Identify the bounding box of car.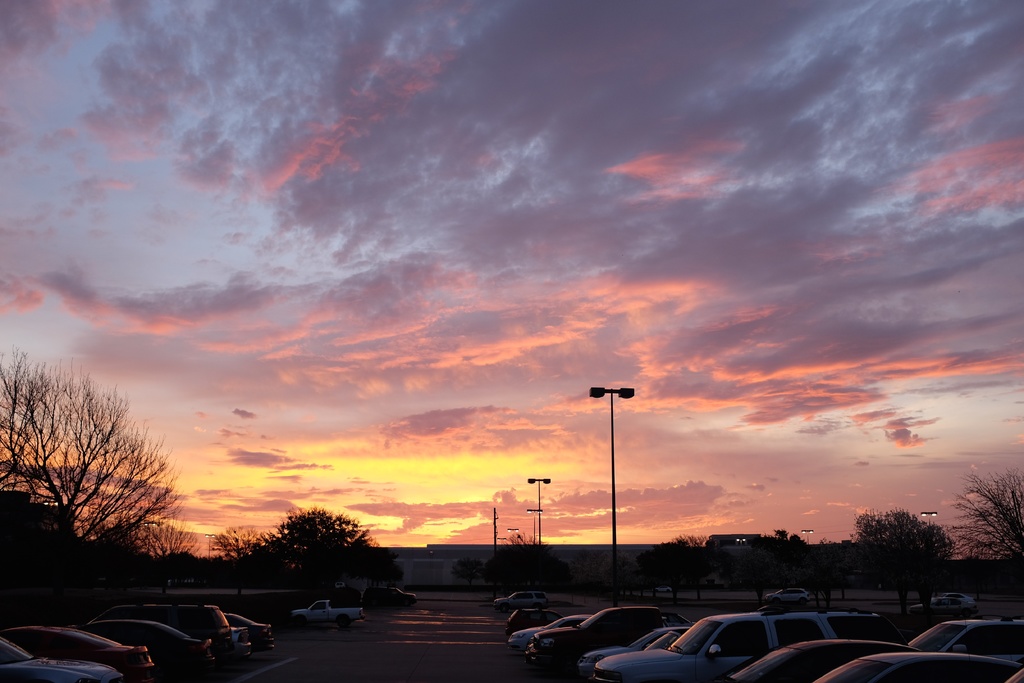
[left=825, top=645, right=1023, bottom=682].
